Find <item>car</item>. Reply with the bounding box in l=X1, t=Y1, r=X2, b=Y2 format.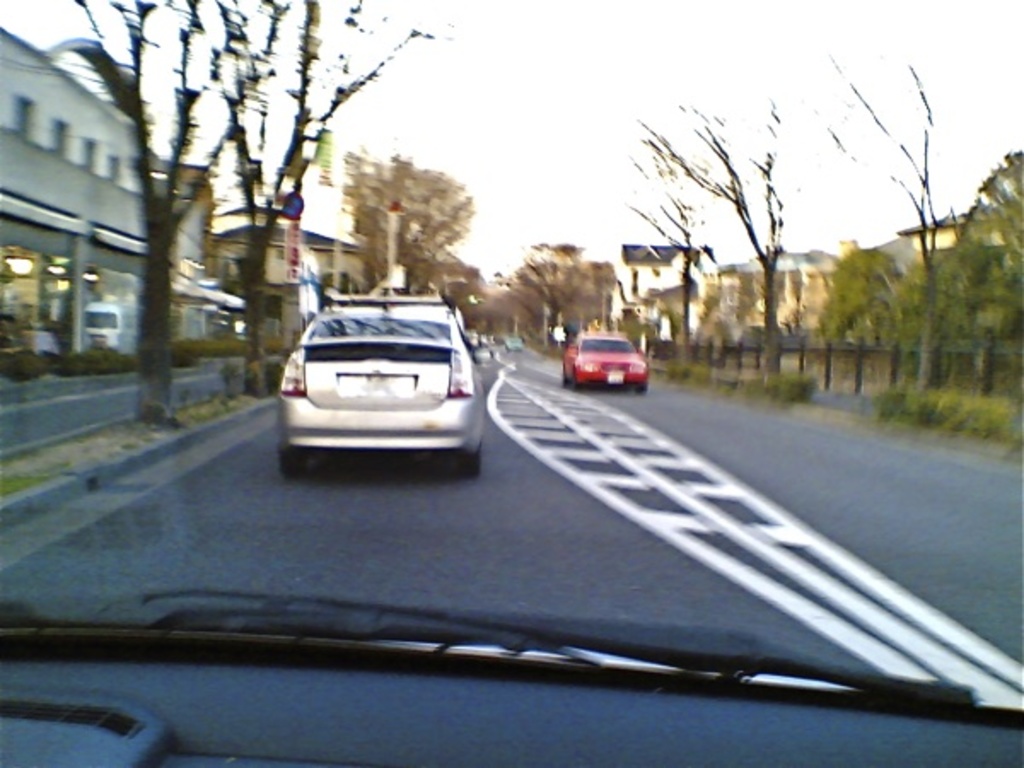
l=563, t=331, r=649, b=399.
